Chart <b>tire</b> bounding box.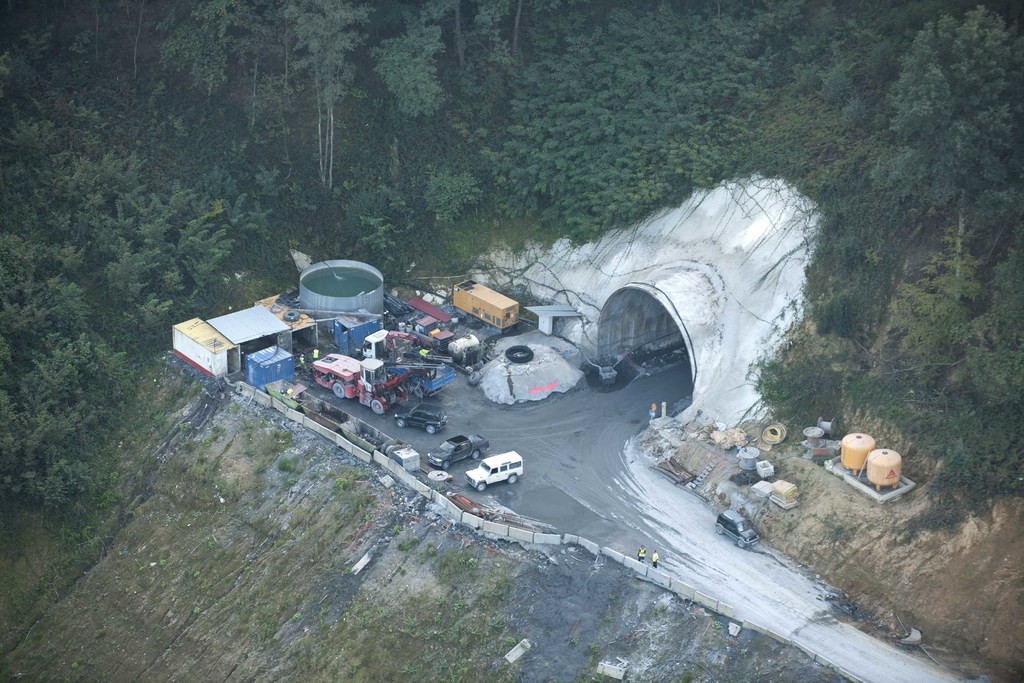
Charted: x1=332, y1=381, x2=344, y2=399.
